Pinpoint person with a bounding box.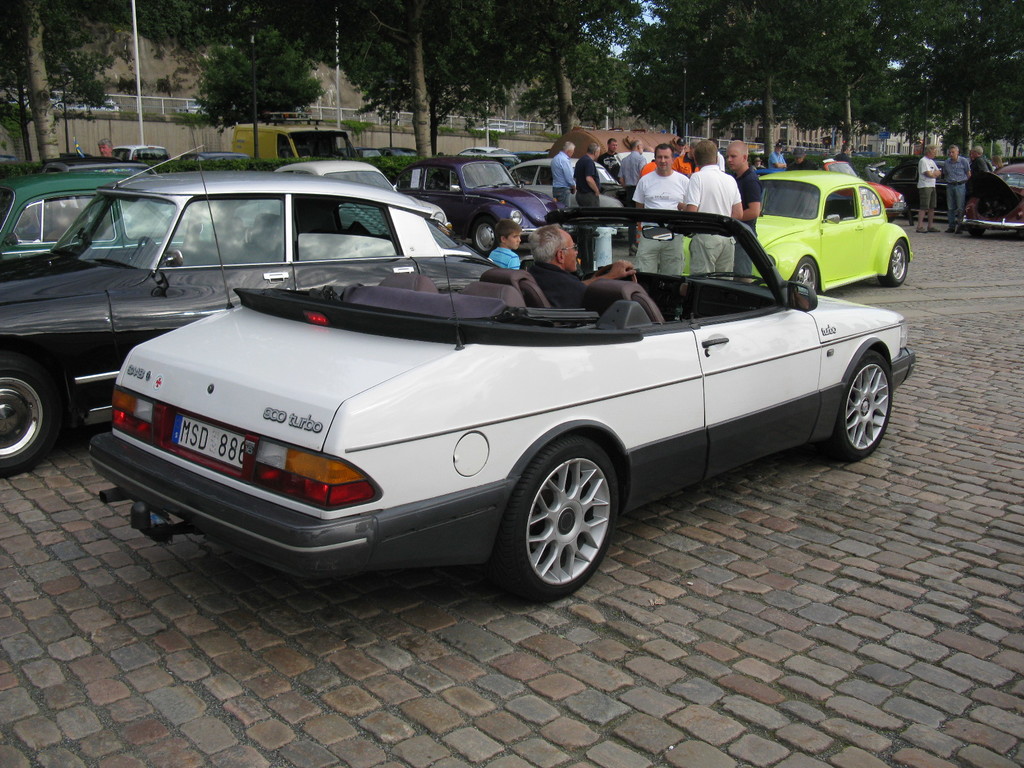
box=[914, 146, 941, 236].
